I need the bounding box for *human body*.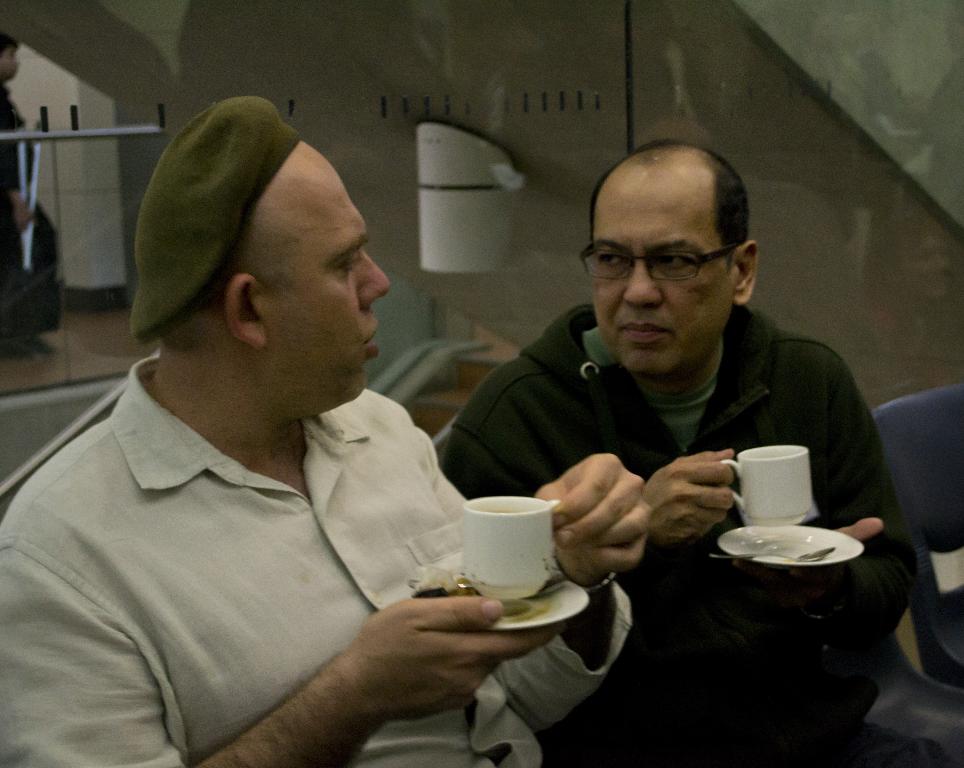
Here it is: box(0, 79, 46, 348).
